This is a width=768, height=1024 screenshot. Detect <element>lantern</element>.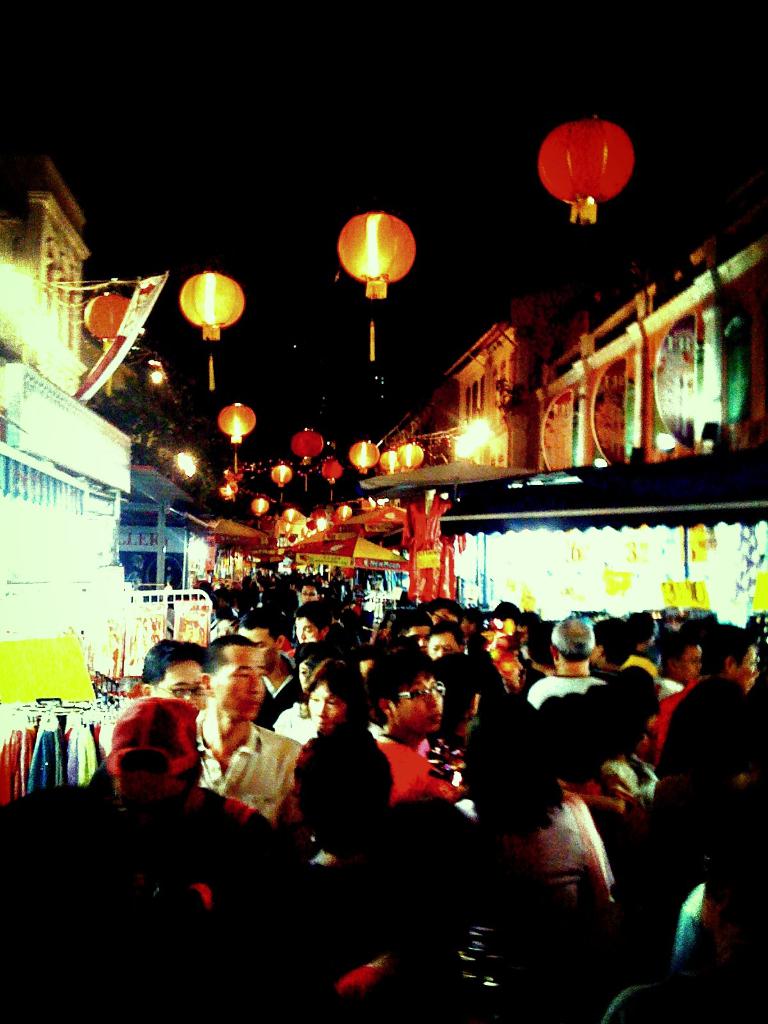
(x1=180, y1=269, x2=246, y2=390).
